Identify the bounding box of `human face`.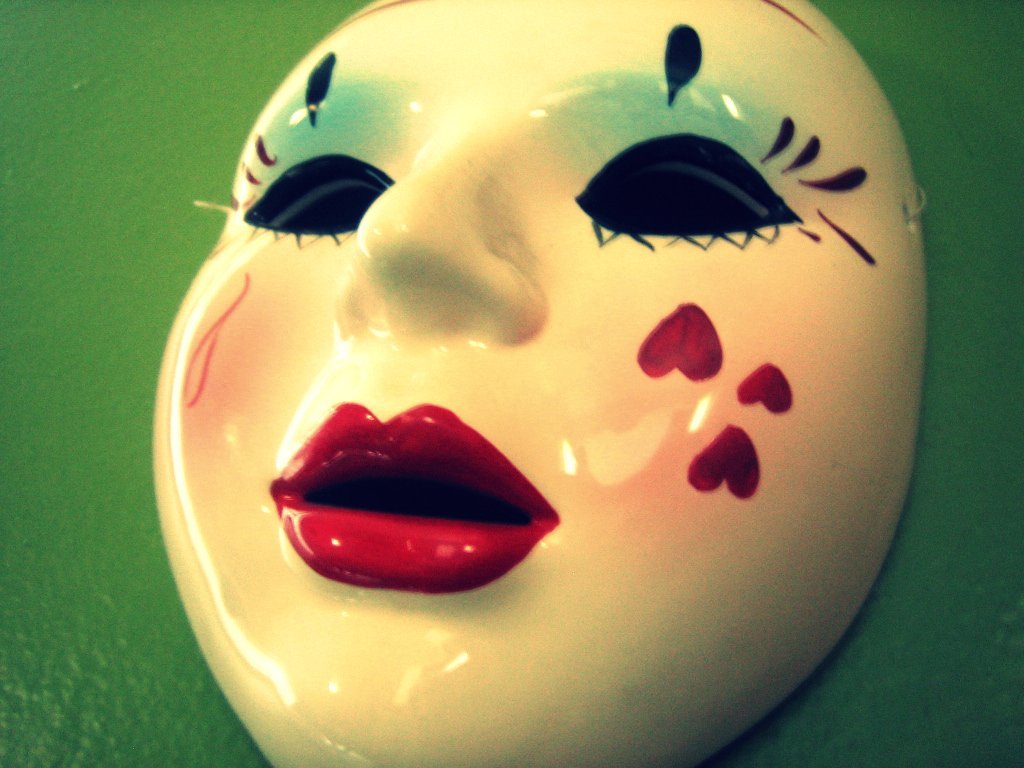
151,0,924,760.
